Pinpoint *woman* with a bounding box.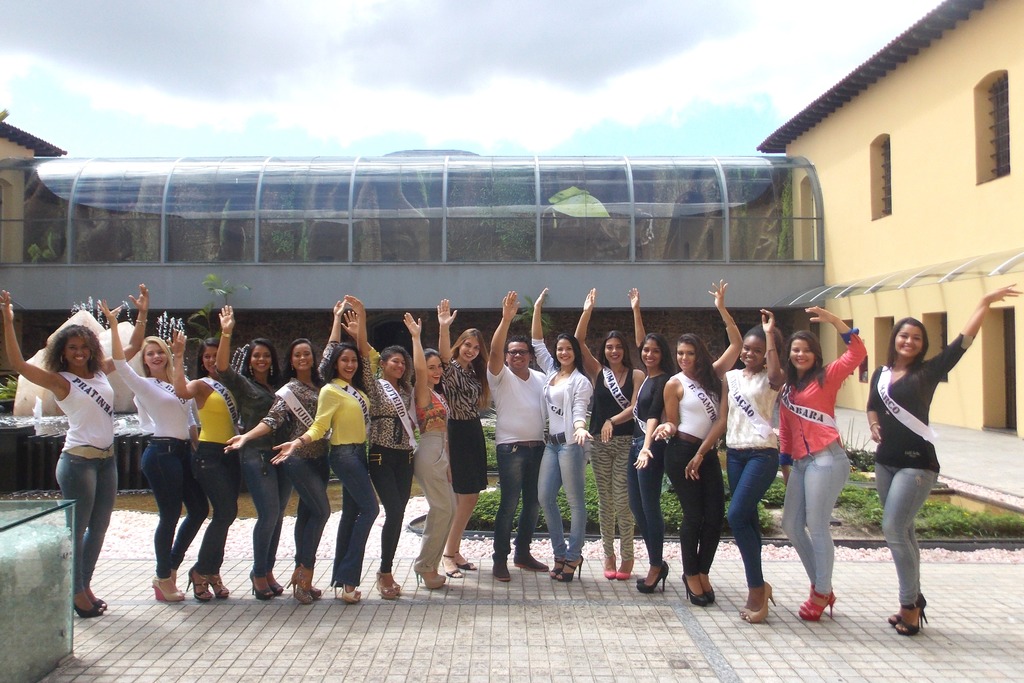
<region>647, 276, 743, 597</region>.
